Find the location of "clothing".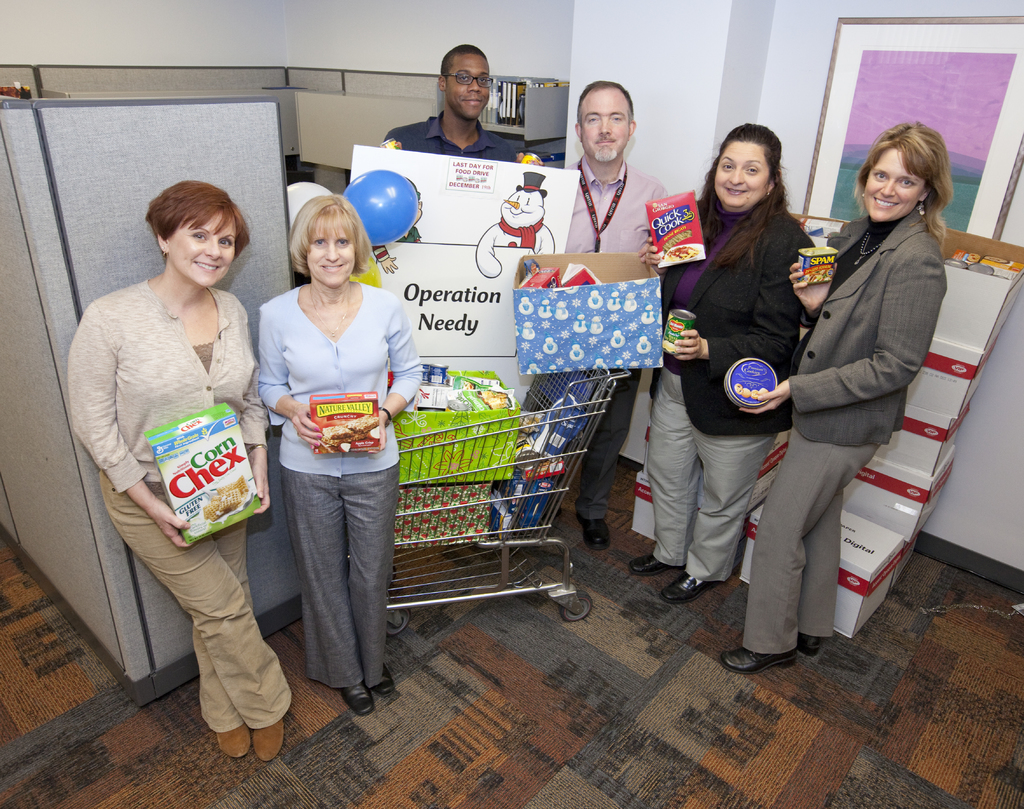
Location: box(259, 279, 418, 687).
